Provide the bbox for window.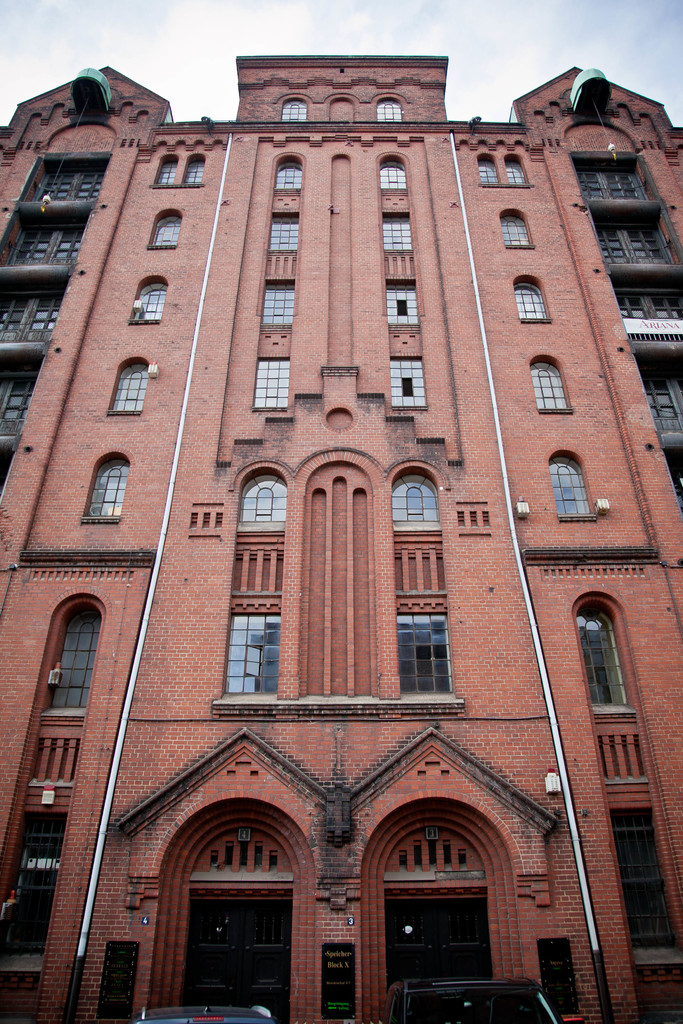
bbox=(185, 500, 228, 541).
